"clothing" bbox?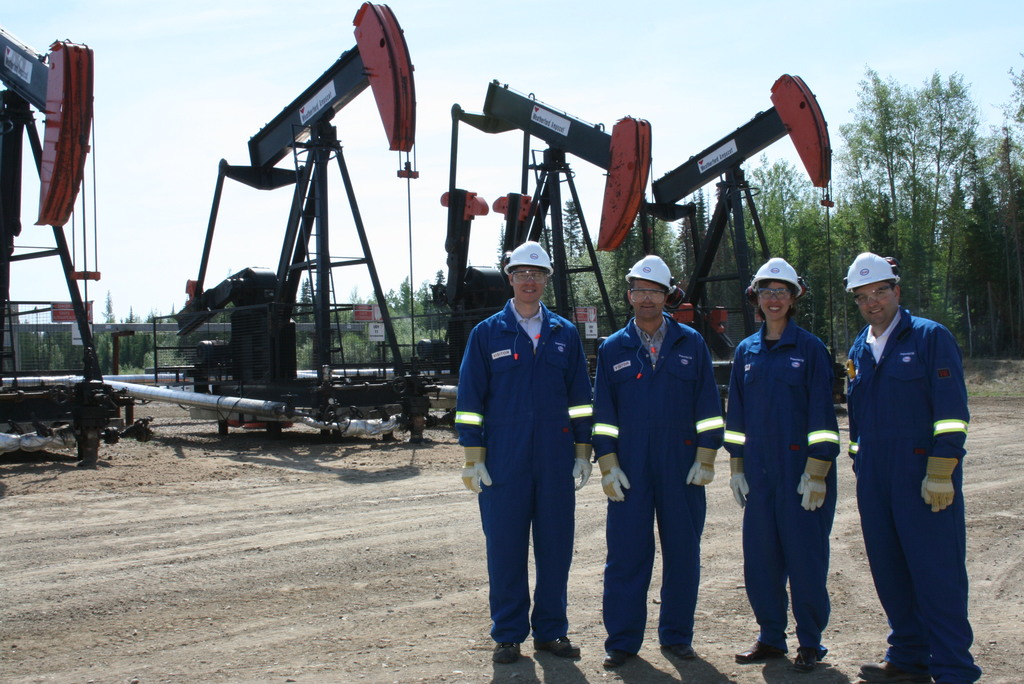
select_region(845, 305, 977, 676)
